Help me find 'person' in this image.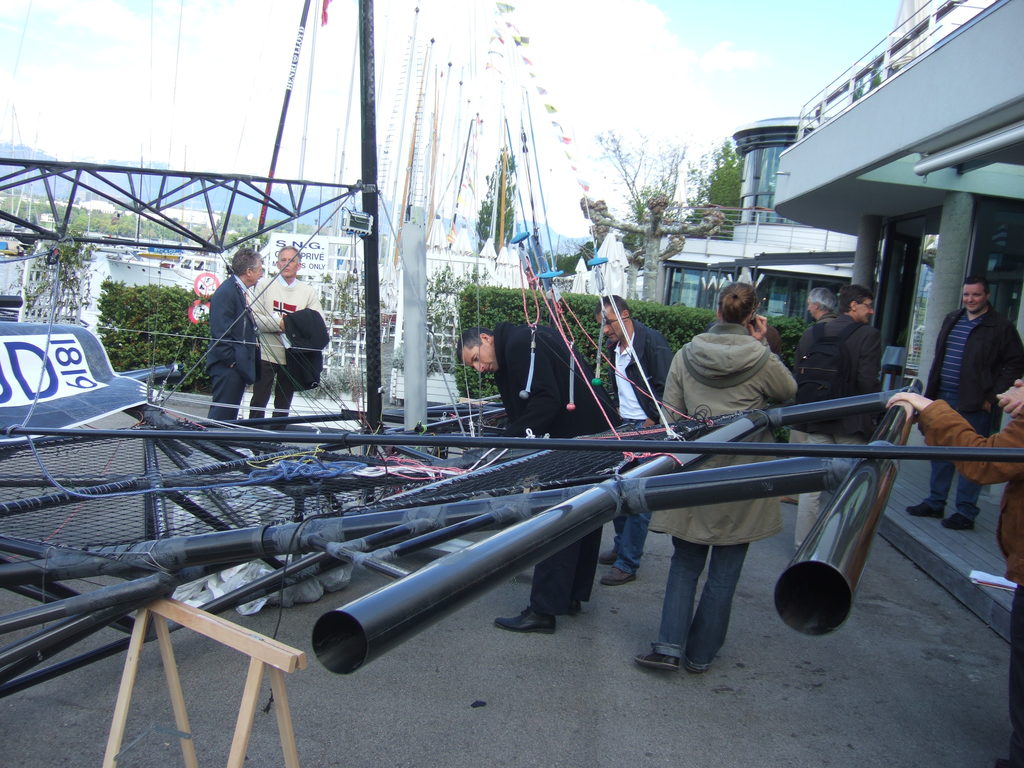
Found it: select_region(906, 278, 1023, 540).
